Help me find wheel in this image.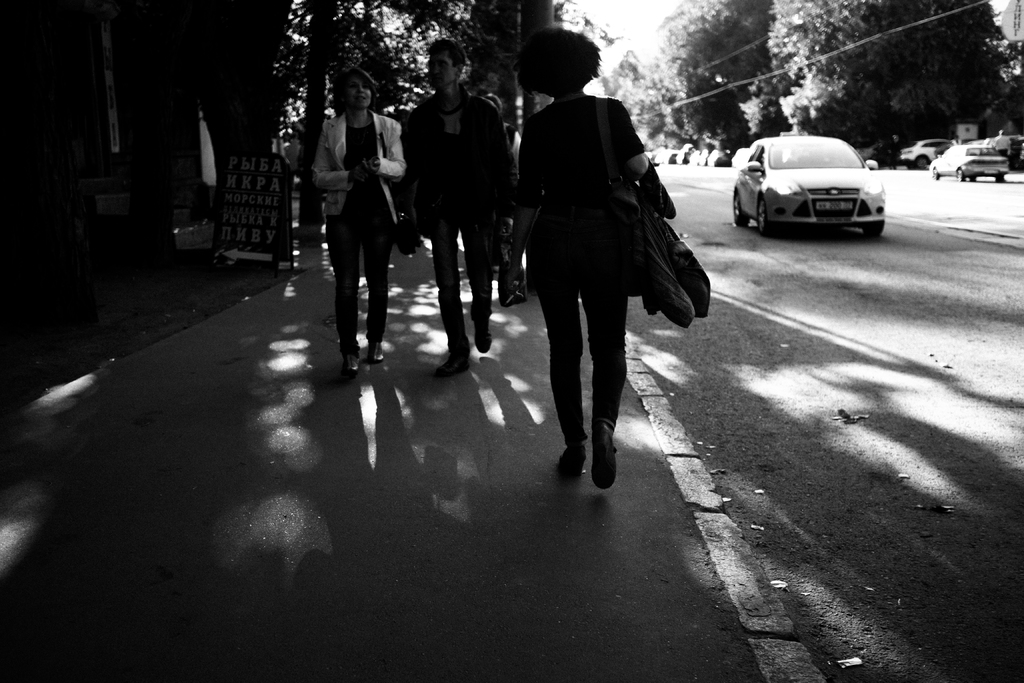
Found it: <region>757, 193, 780, 231</region>.
